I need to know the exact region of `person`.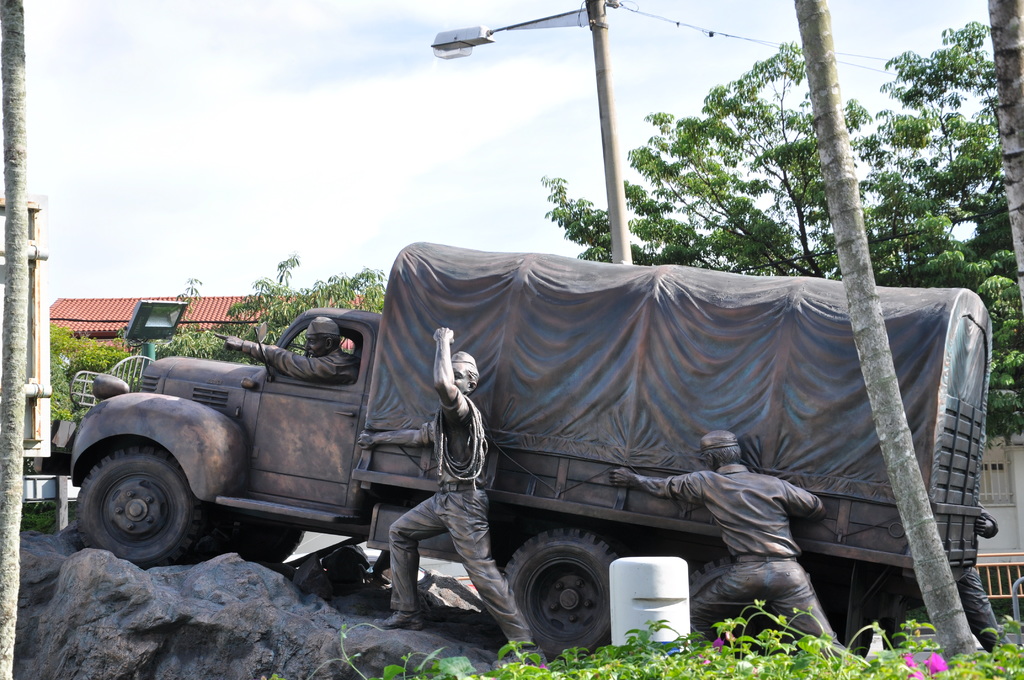
Region: {"left": 356, "top": 321, "right": 552, "bottom": 672}.
